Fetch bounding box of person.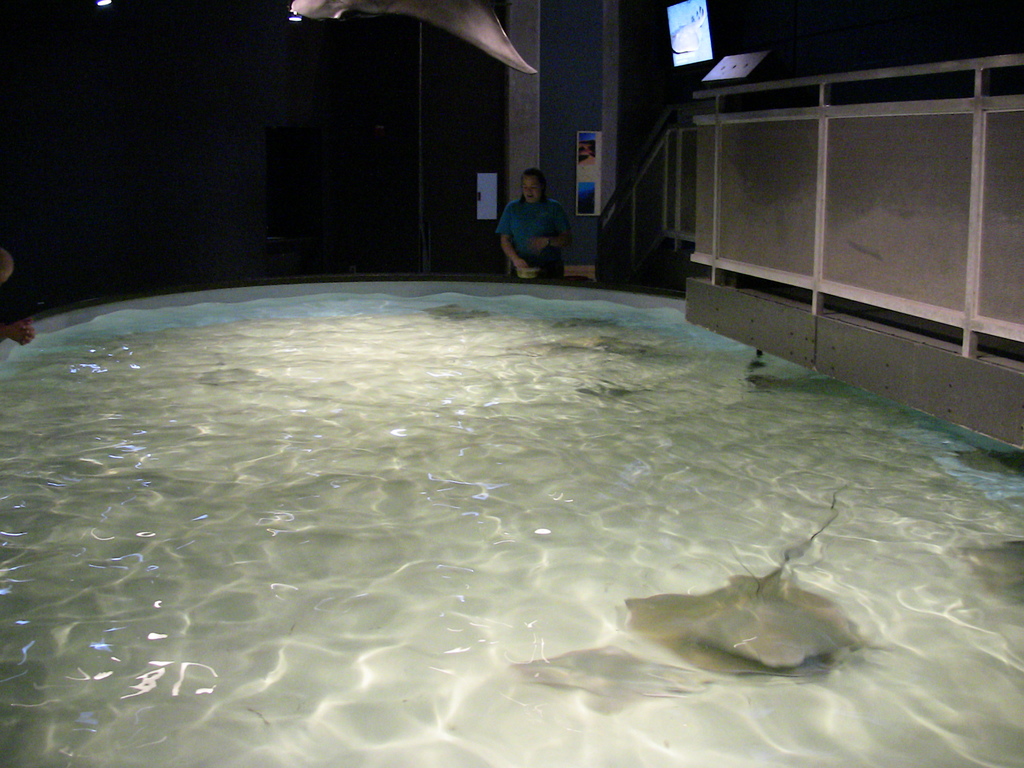
Bbox: (496, 166, 565, 287).
